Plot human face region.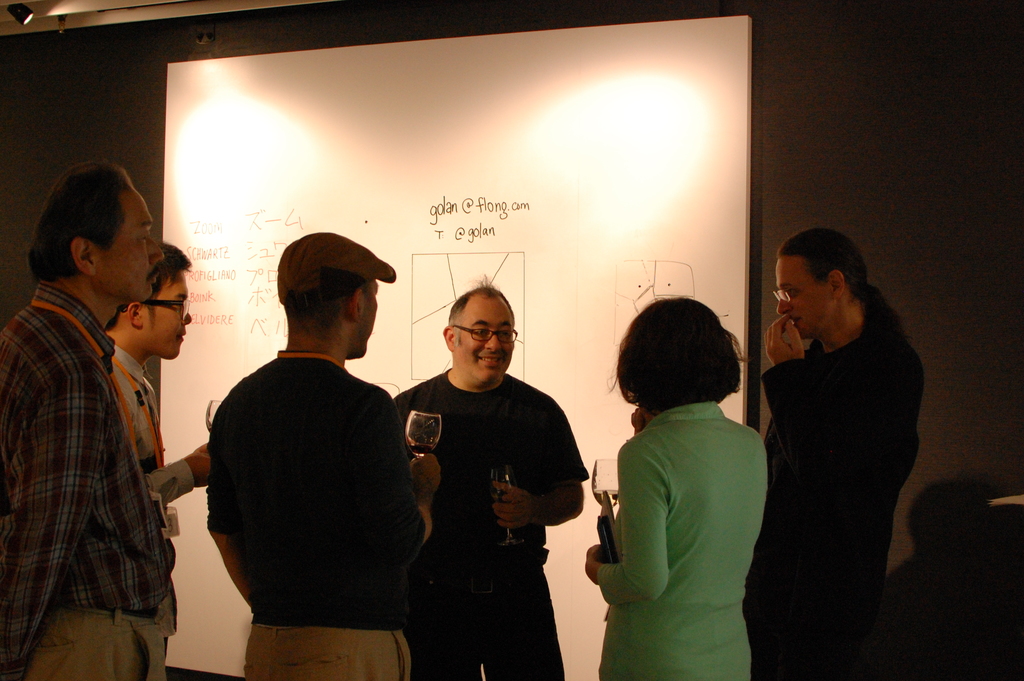
Plotted at [358,275,379,356].
